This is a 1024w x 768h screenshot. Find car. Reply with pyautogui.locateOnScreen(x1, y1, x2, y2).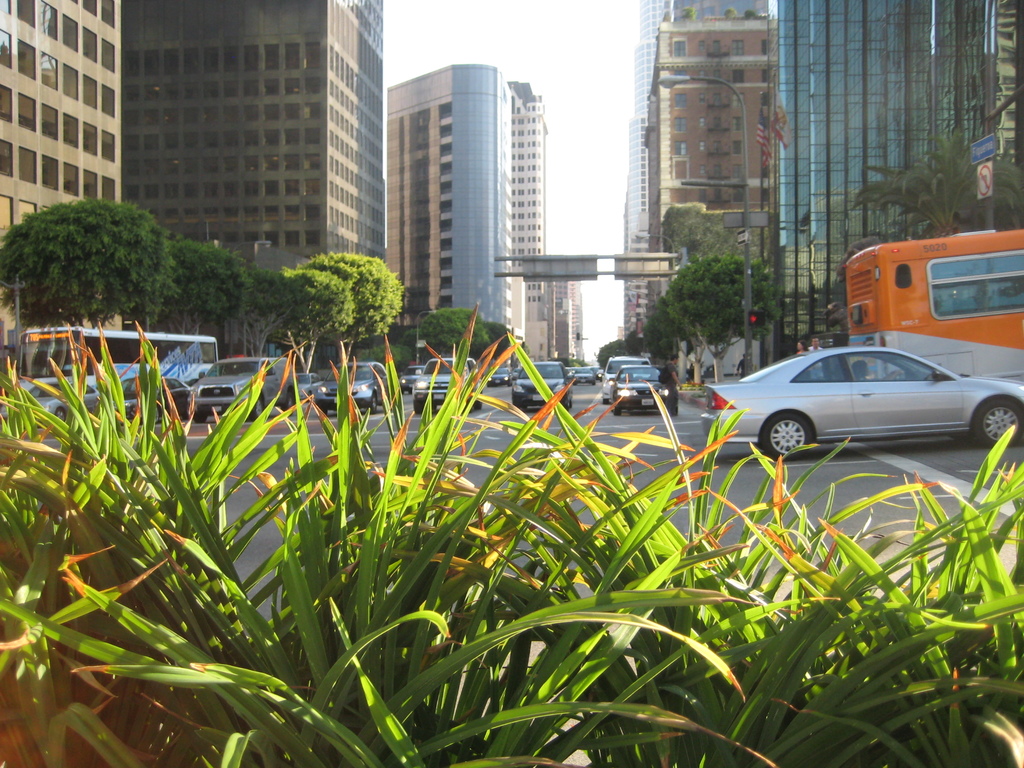
pyautogui.locateOnScreen(577, 361, 593, 381).
